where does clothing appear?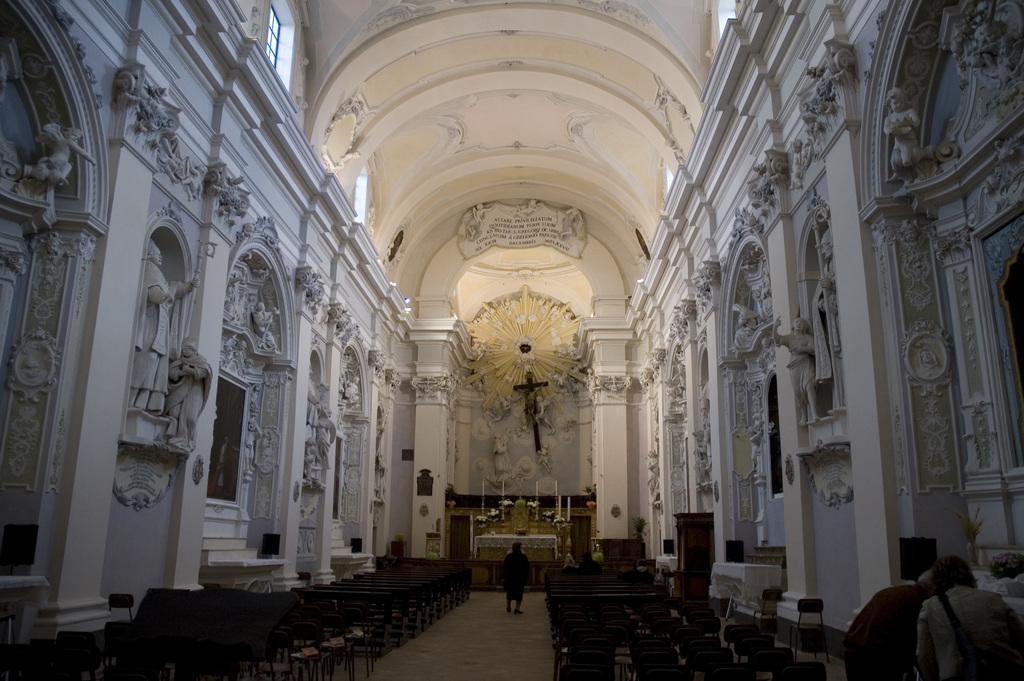
Appears at (499,545,536,604).
